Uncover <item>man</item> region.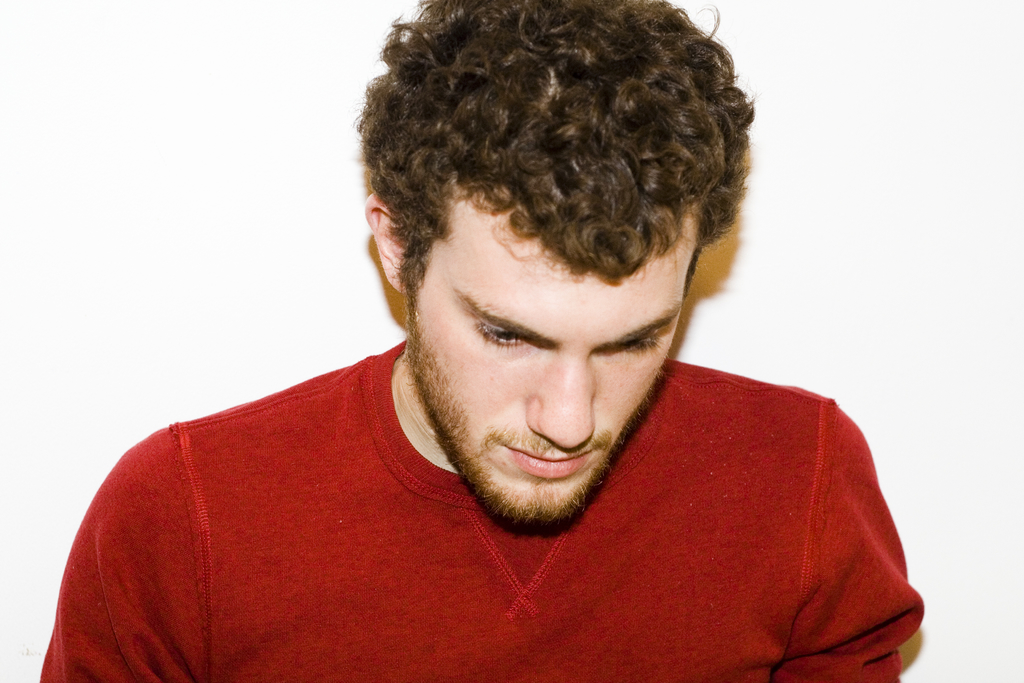
Uncovered: detection(26, 1, 934, 681).
